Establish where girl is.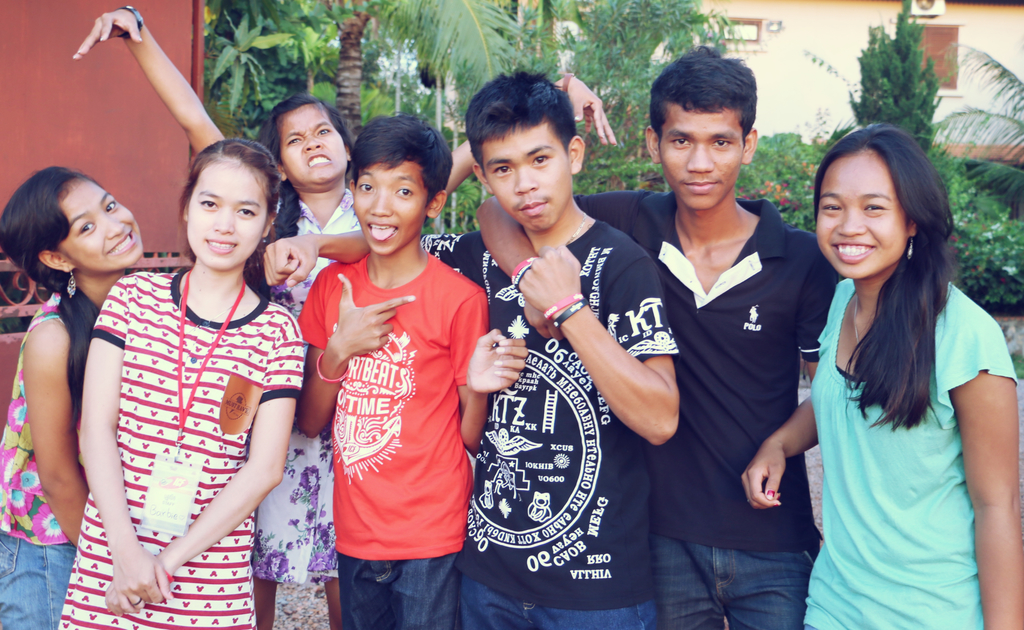
Established at [x1=0, y1=154, x2=141, y2=629].
